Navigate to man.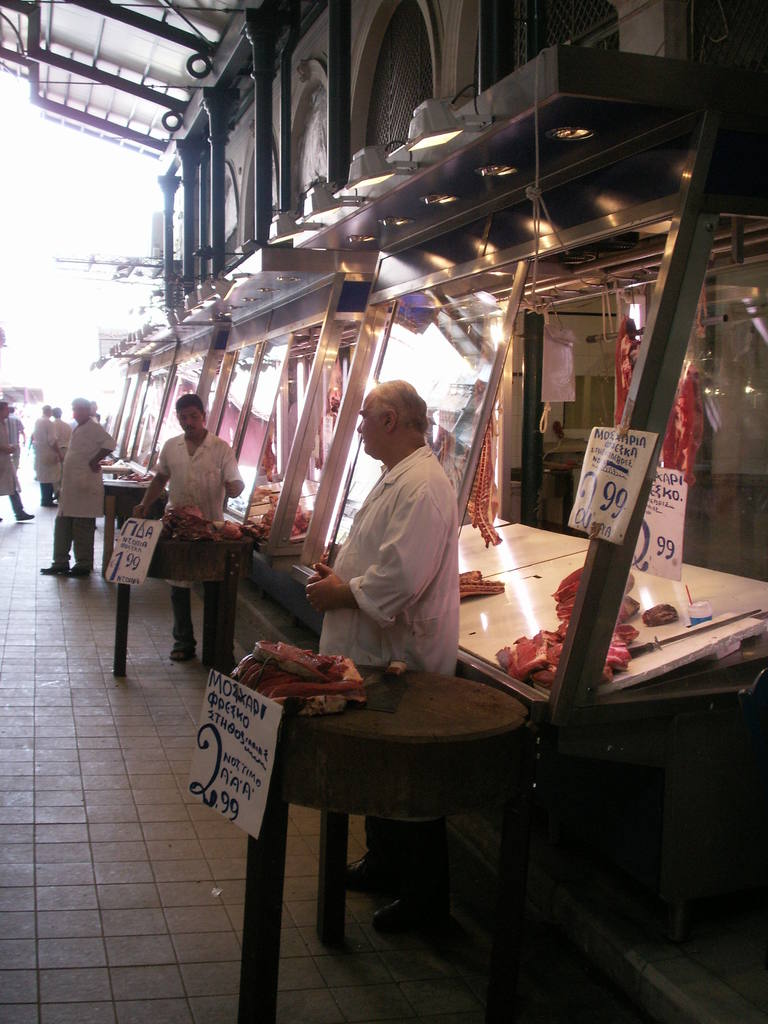
Navigation target: Rect(21, 408, 60, 506).
